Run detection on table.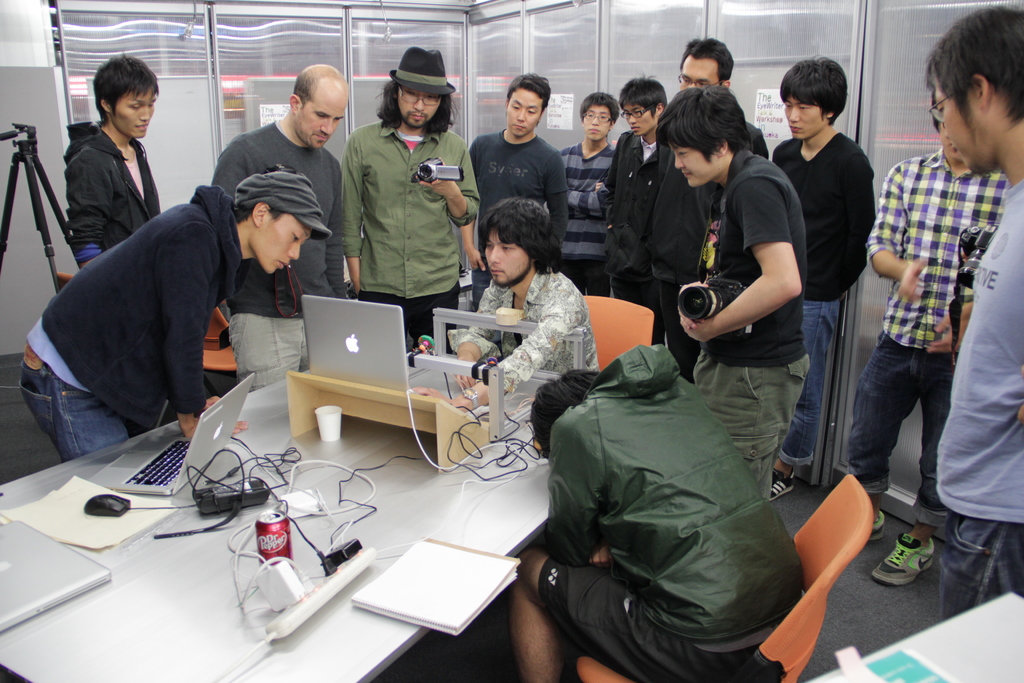
Result: (804, 588, 1023, 682).
